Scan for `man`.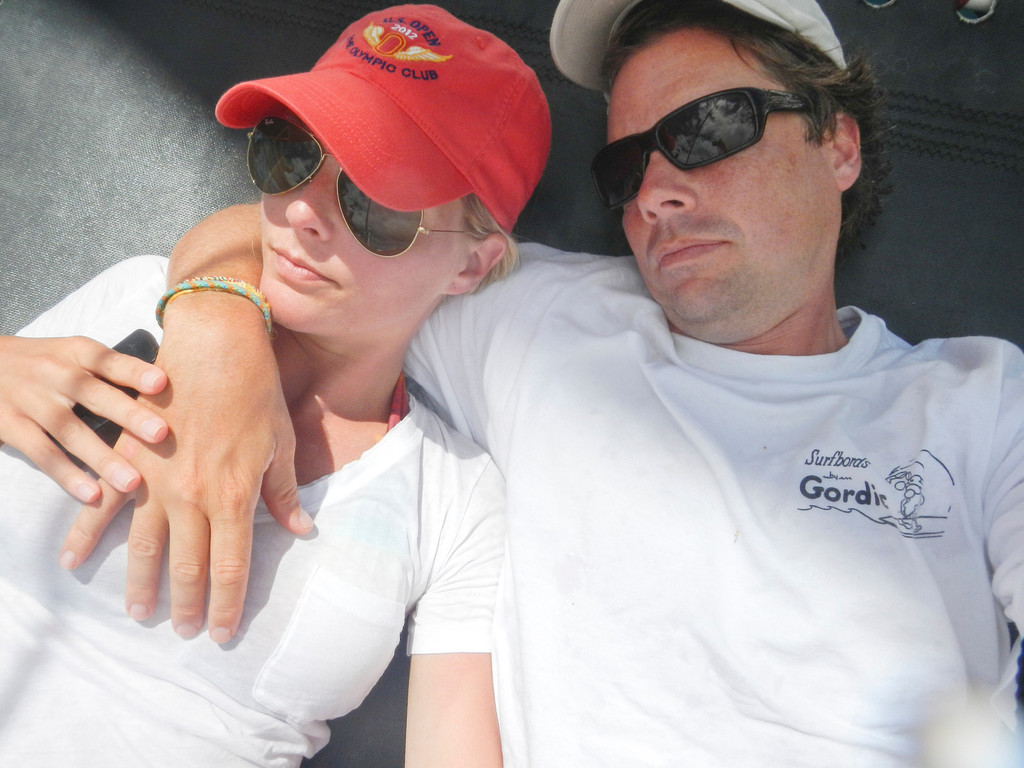
Scan result: {"x1": 121, "y1": 0, "x2": 998, "y2": 762}.
